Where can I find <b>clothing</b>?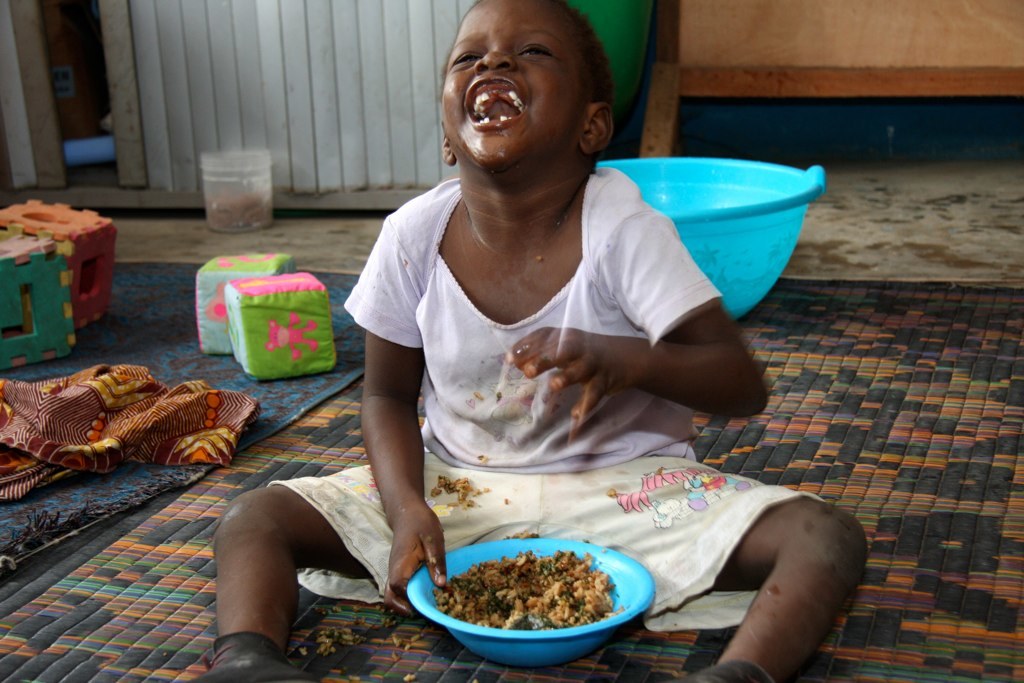
You can find it at 150,0,881,682.
